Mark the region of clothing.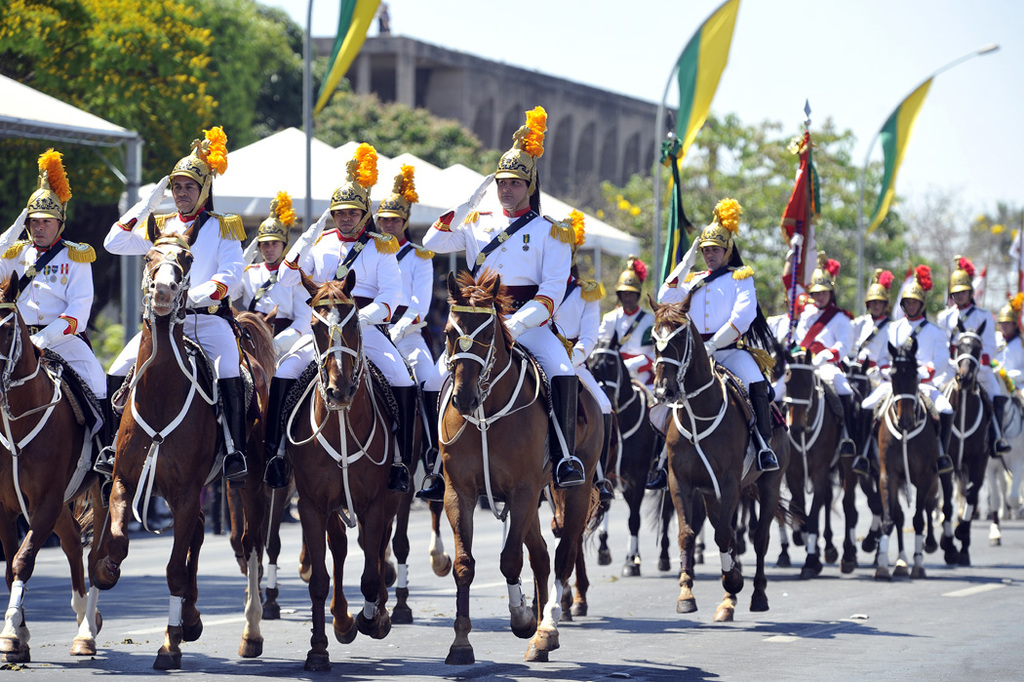
Region: x1=236, y1=258, x2=298, y2=333.
